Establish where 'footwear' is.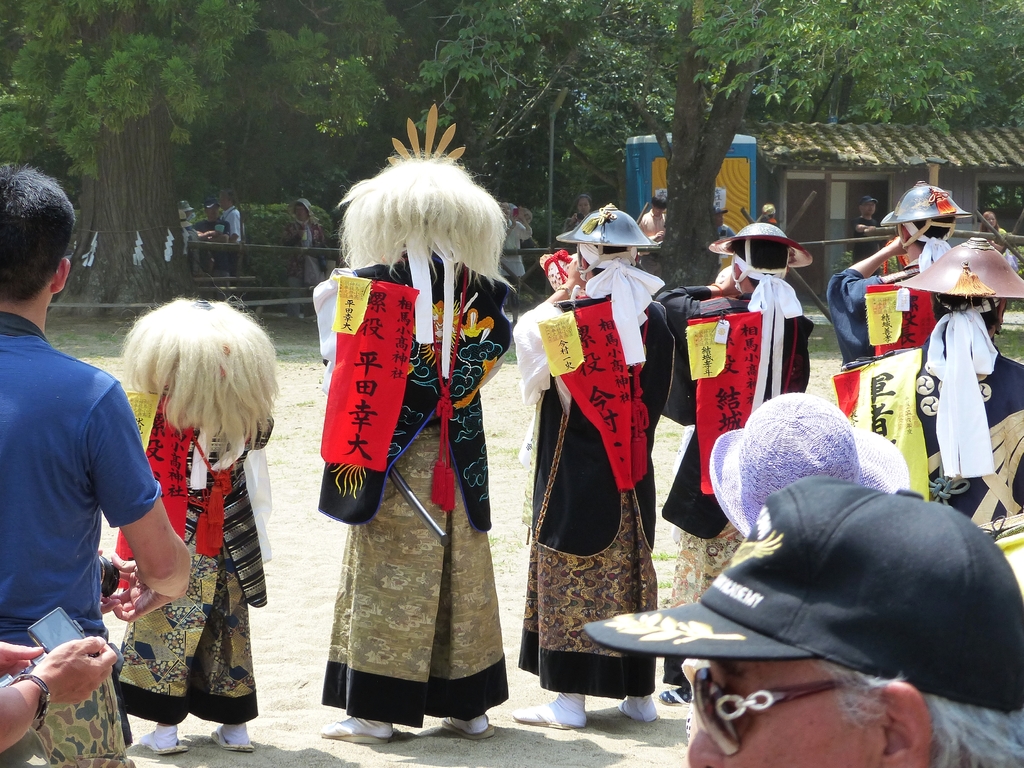
Established at x1=320, y1=730, x2=393, y2=746.
